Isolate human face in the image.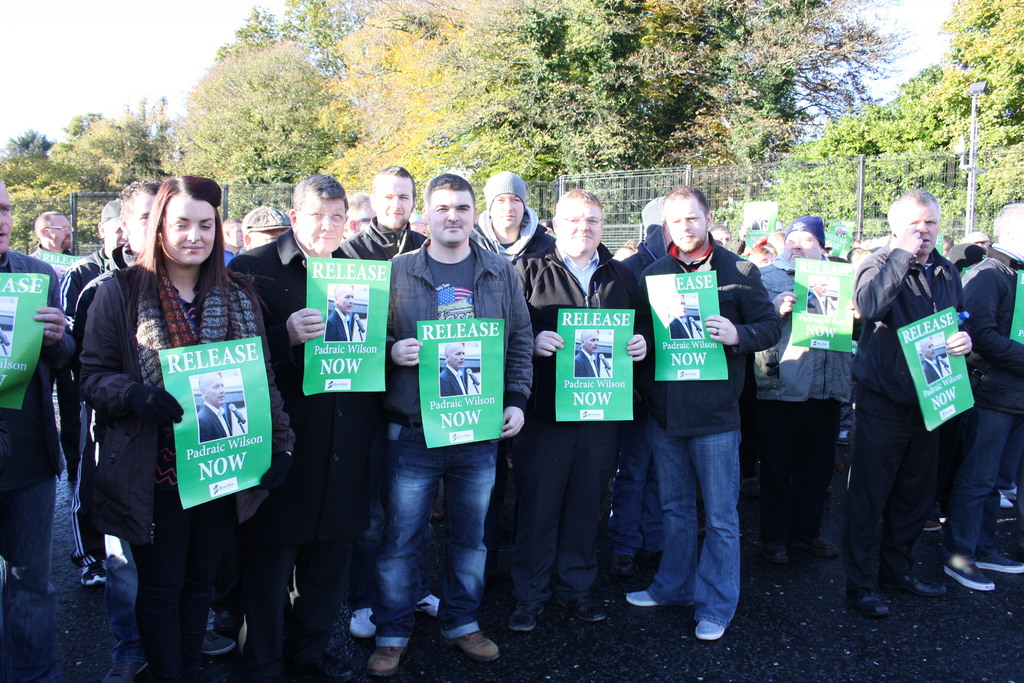
Isolated region: box(784, 229, 819, 260).
